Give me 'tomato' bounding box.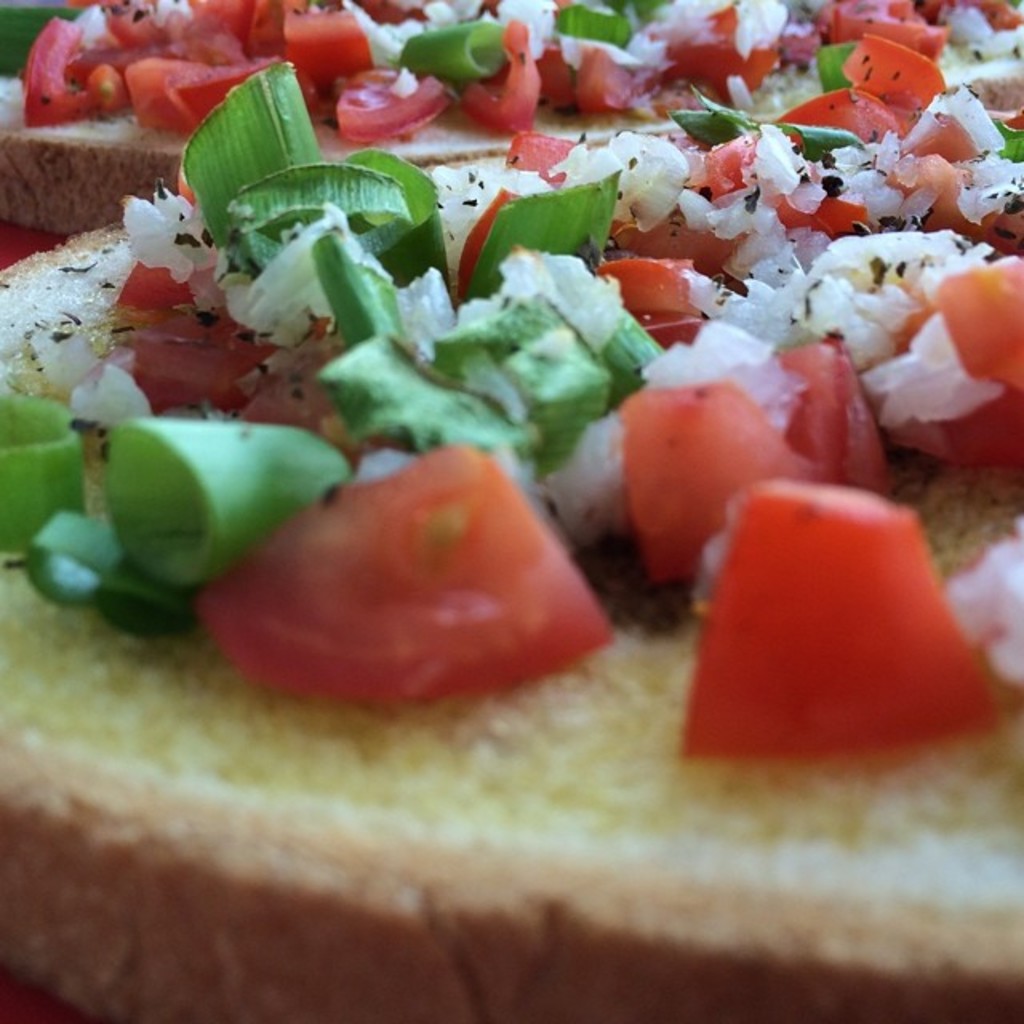
Rect(285, 0, 381, 114).
